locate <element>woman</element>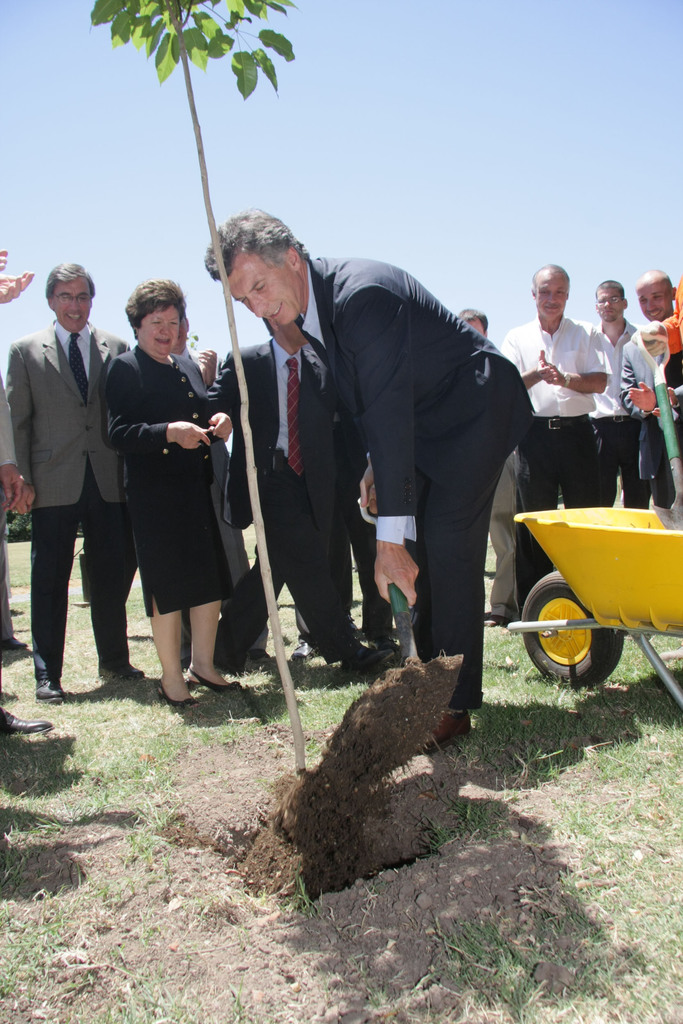
<region>103, 291, 243, 716</region>
